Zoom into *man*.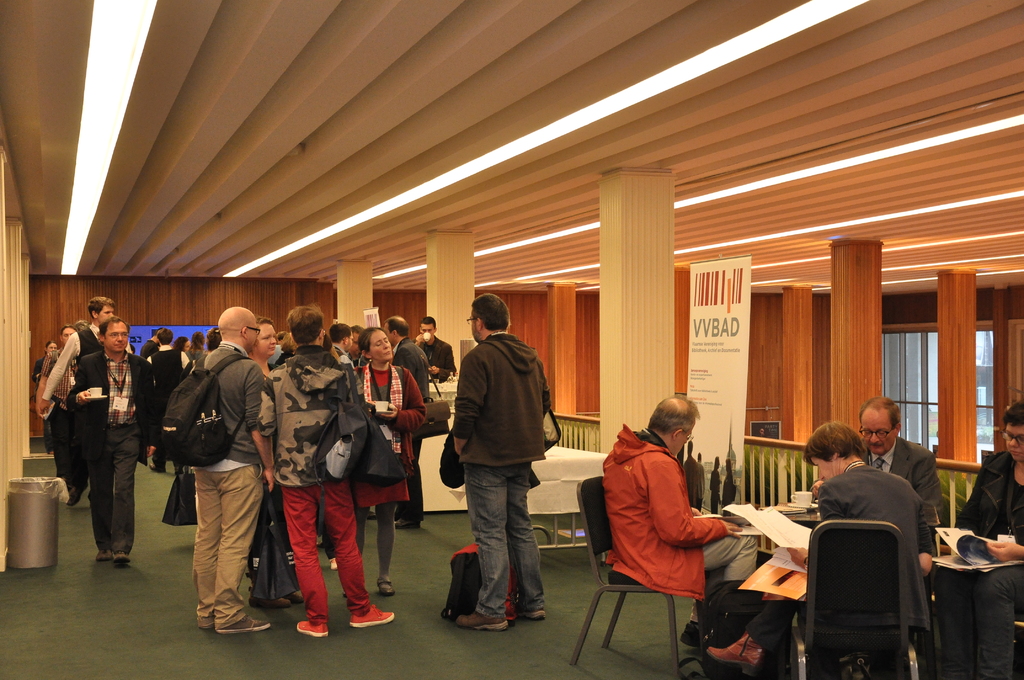
Zoom target: [left=163, top=306, right=275, bottom=630].
